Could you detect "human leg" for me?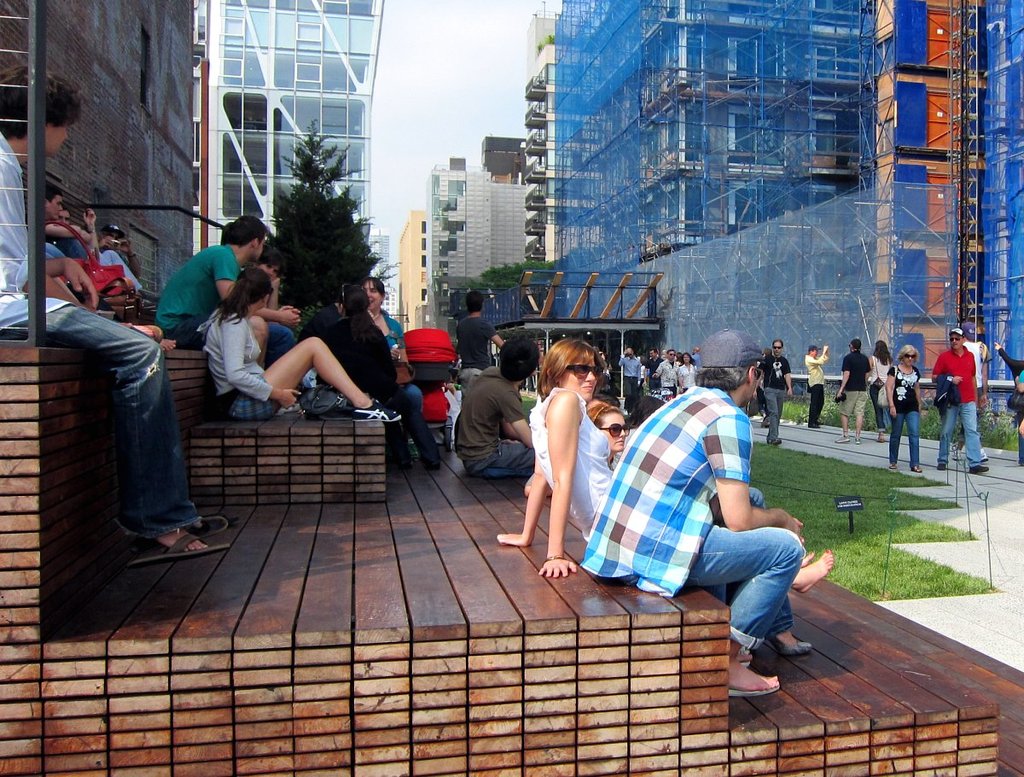
Detection result: 766 393 777 444.
